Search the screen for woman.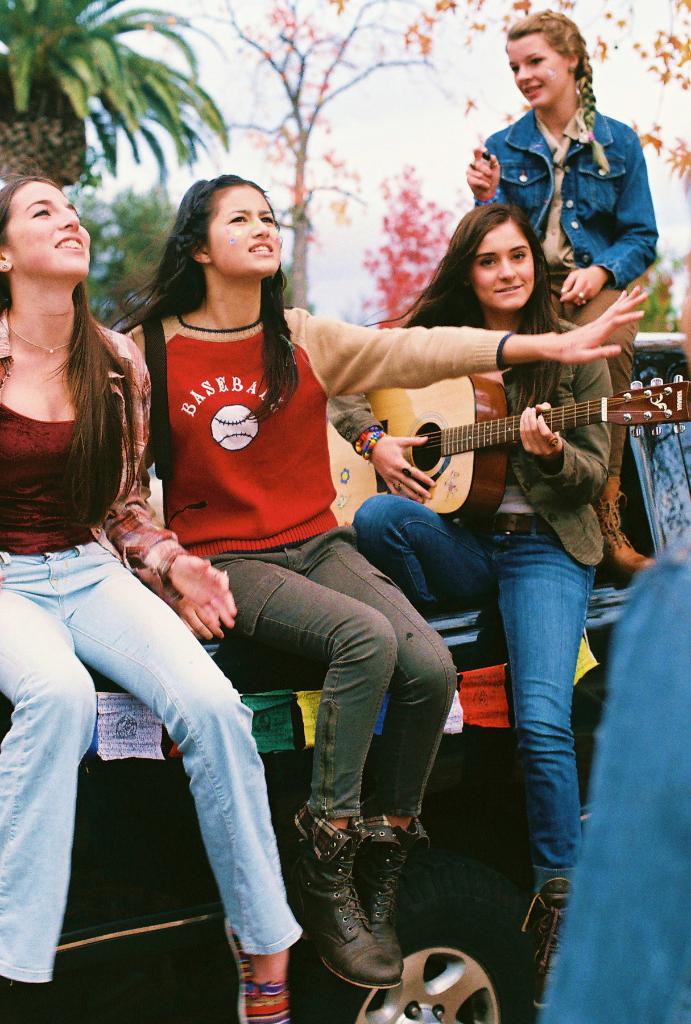
Found at <box>115,173,649,991</box>.
